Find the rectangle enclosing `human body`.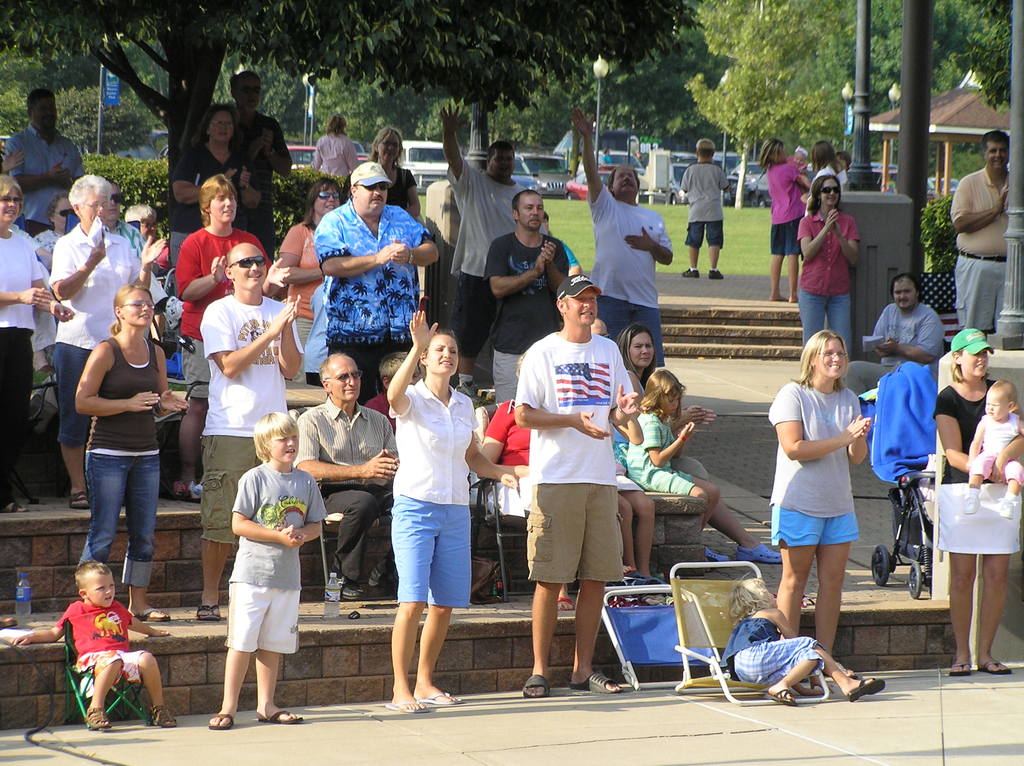
[803, 161, 838, 201].
